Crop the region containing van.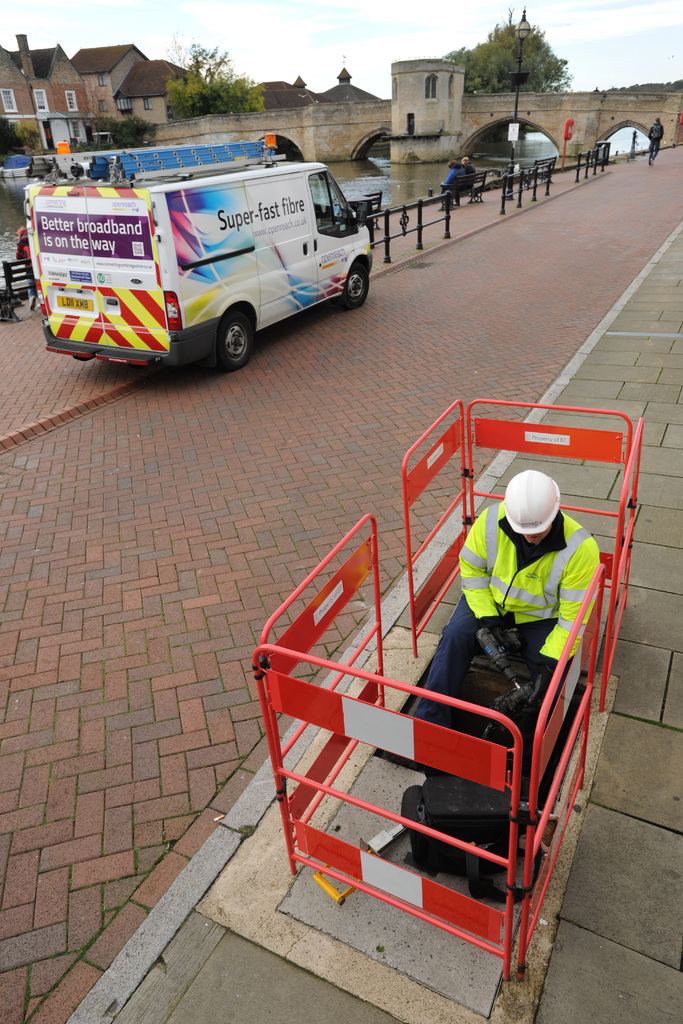
Crop region: {"x1": 20, "y1": 132, "x2": 372, "y2": 370}.
